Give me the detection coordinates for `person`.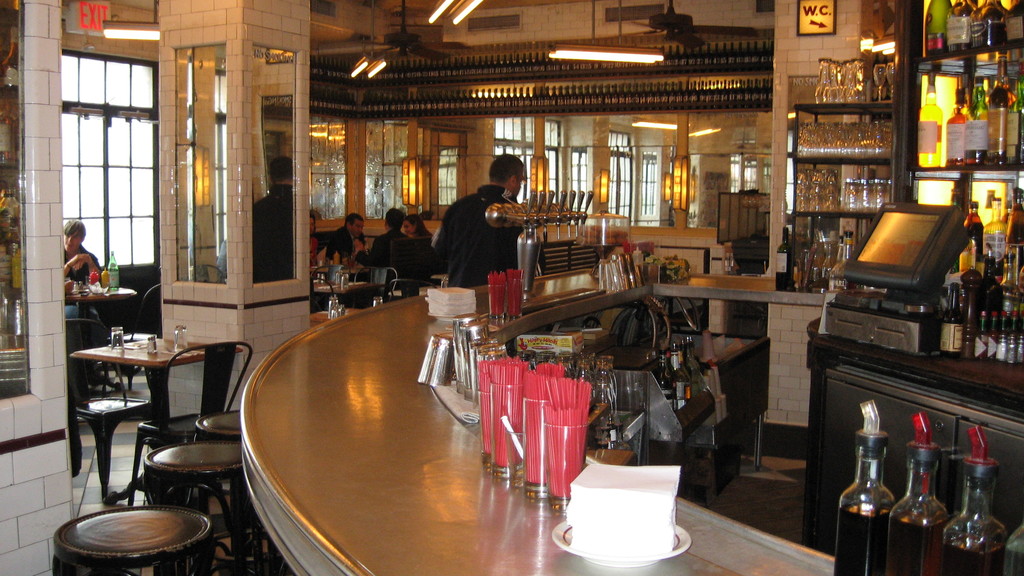
(left=62, top=214, right=102, bottom=323).
